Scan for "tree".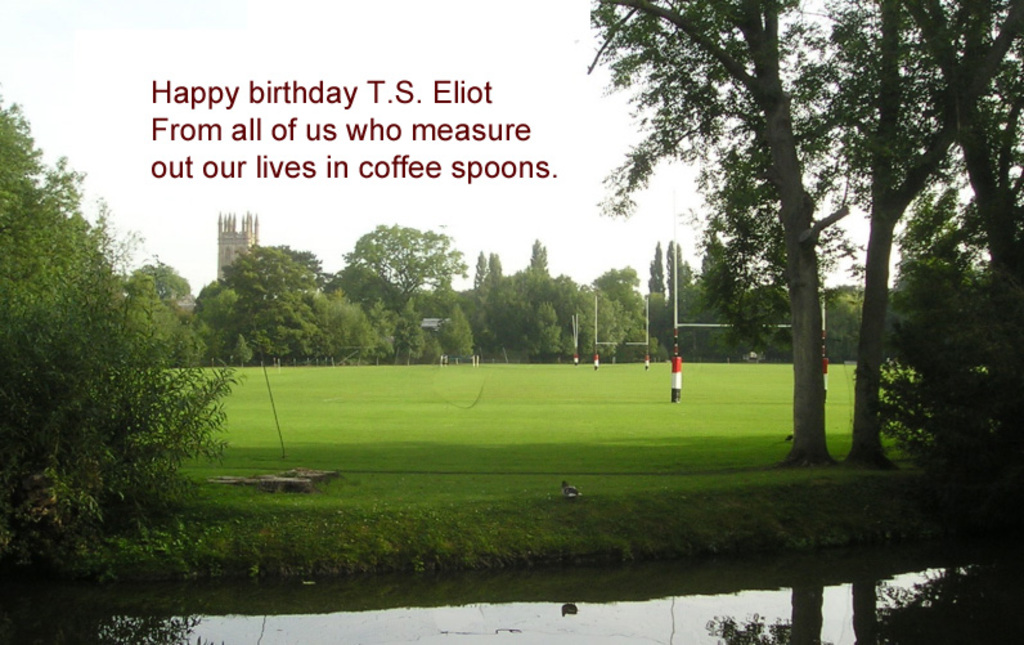
Scan result: rect(190, 232, 379, 366).
